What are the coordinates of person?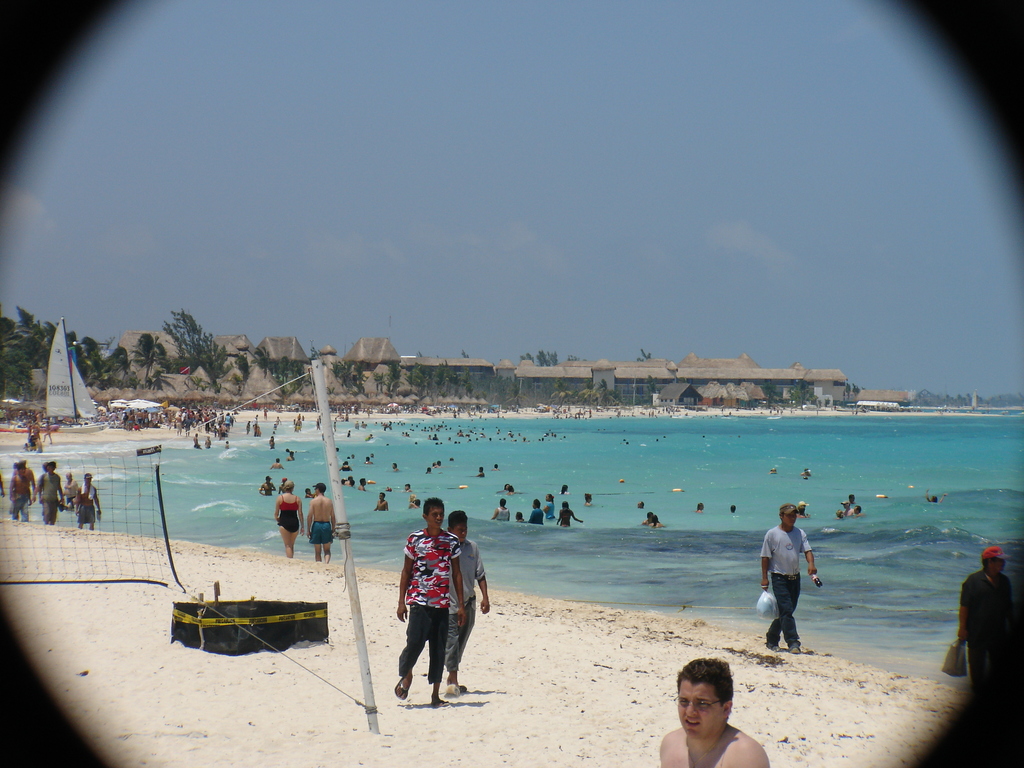
273, 482, 303, 559.
